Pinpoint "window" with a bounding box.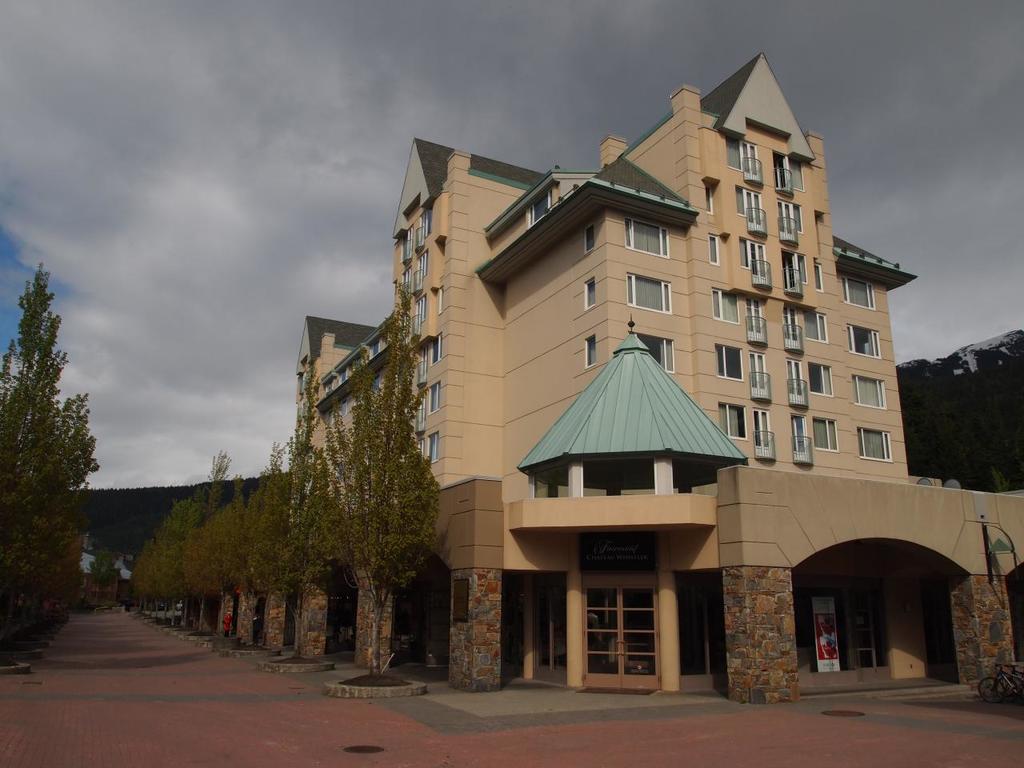
bbox(814, 264, 825, 293).
